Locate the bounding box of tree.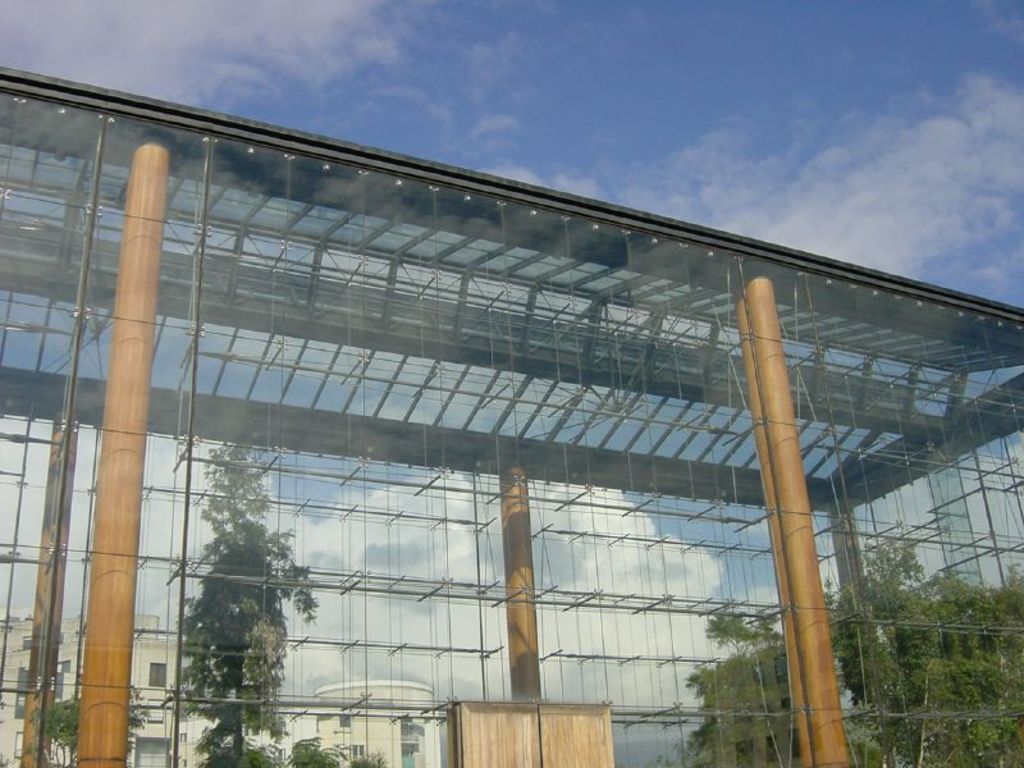
Bounding box: left=160, top=461, right=306, bottom=751.
